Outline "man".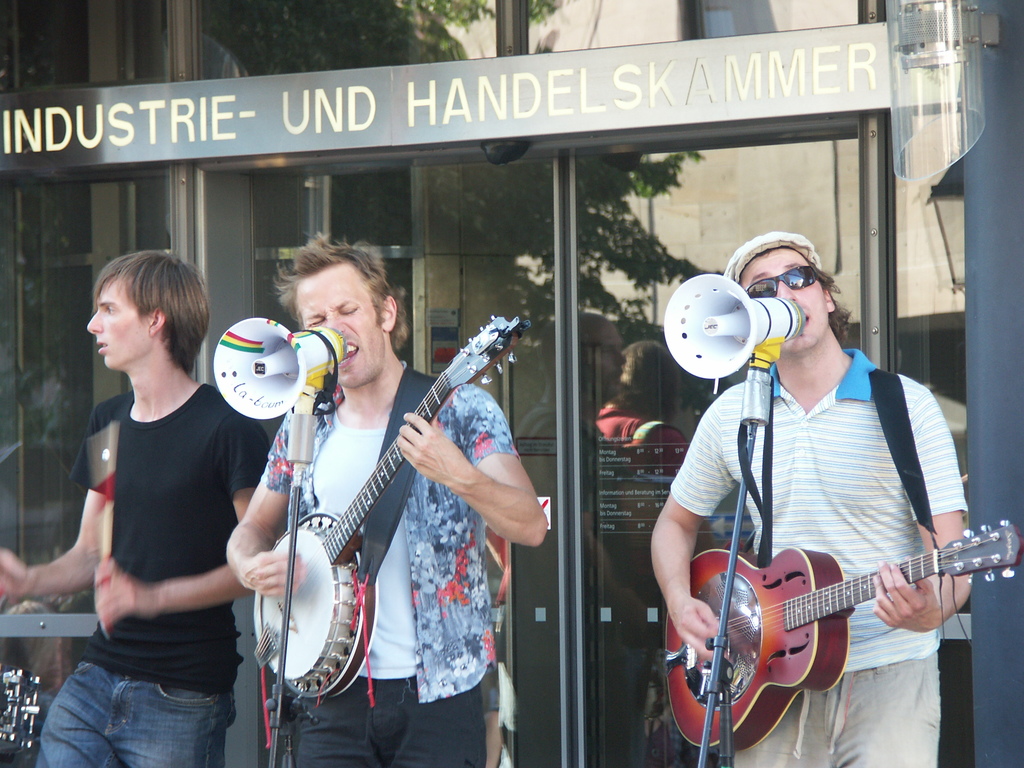
Outline: 223/232/550/767.
